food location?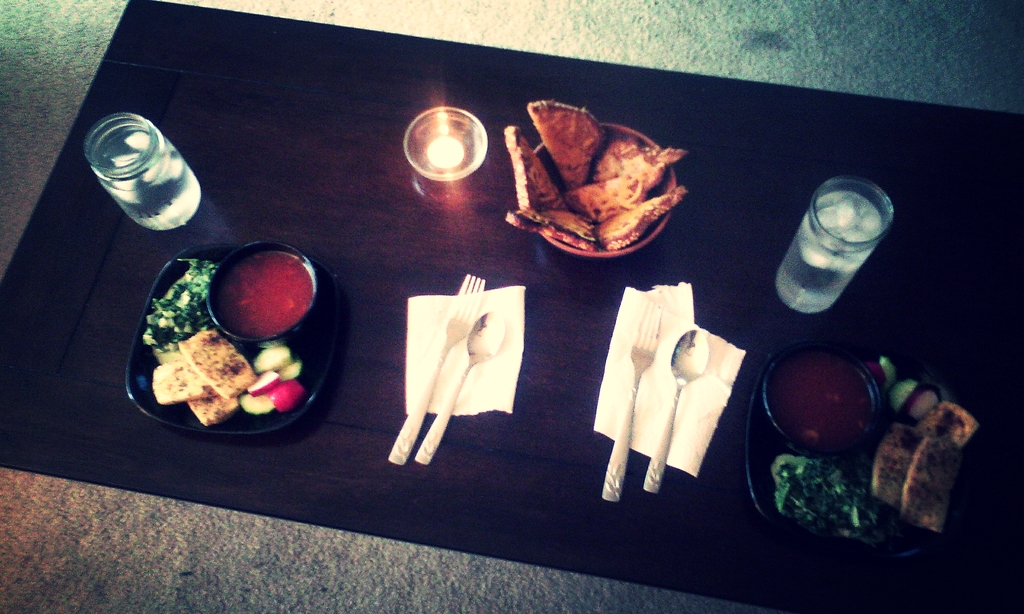
(525, 207, 595, 242)
